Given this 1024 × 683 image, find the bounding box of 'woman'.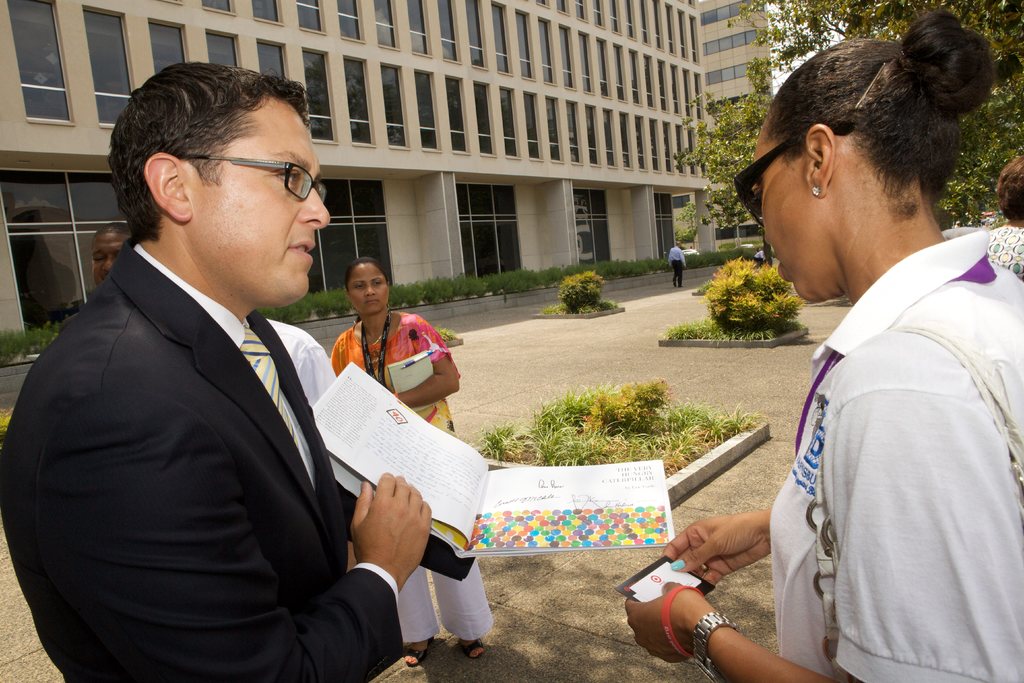
652, 49, 998, 675.
